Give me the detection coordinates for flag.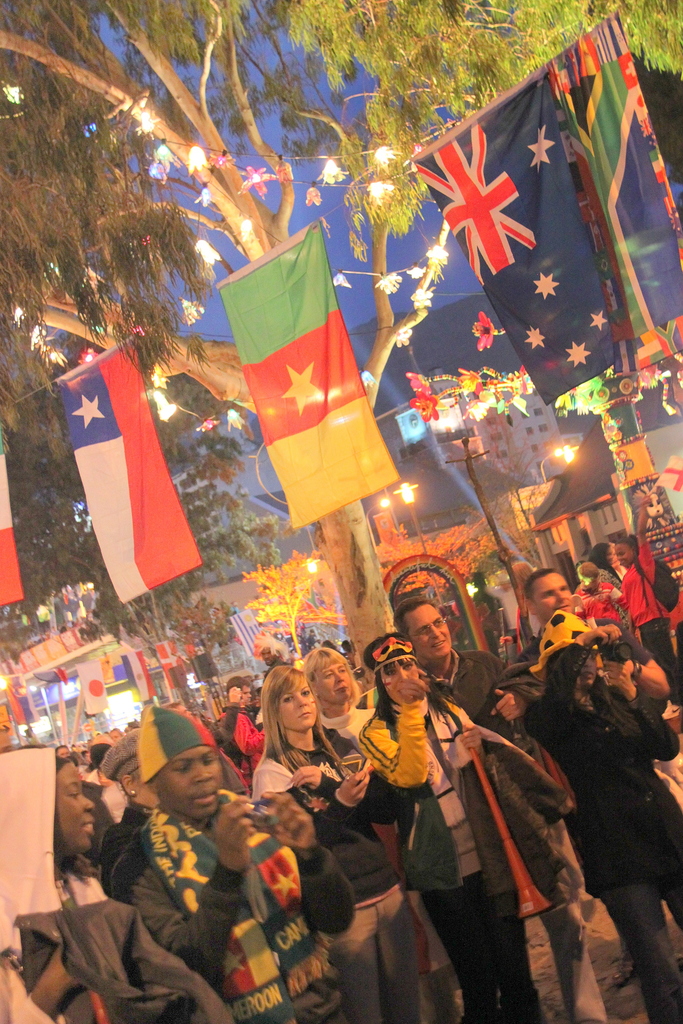
locate(0, 435, 26, 605).
